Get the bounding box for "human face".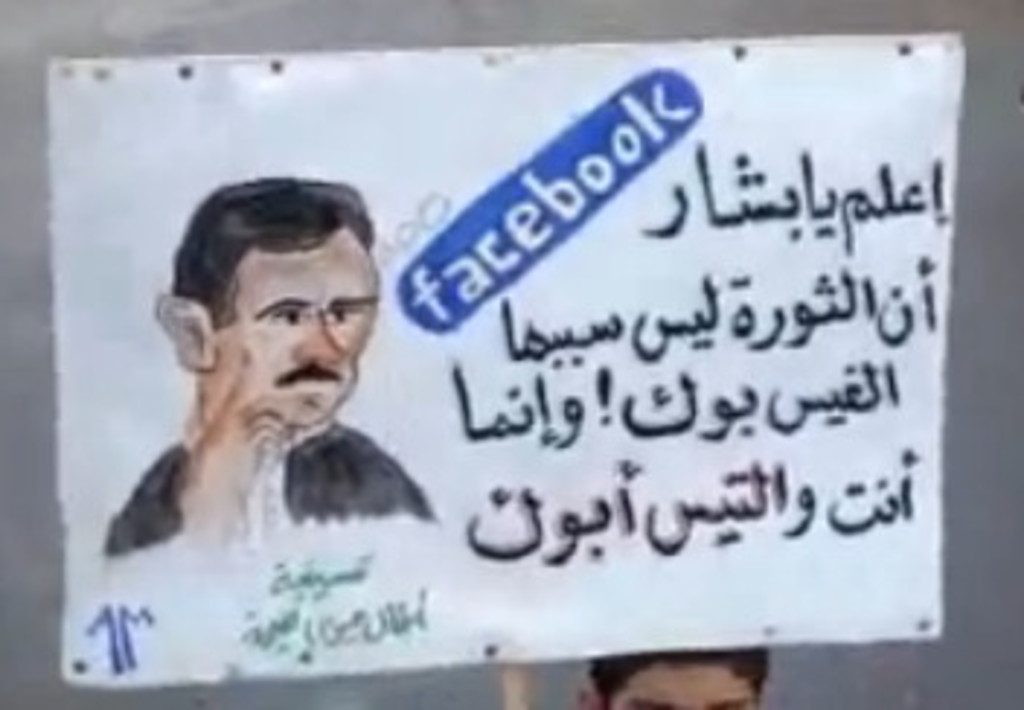
<region>233, 253, 384, 425</region>.
